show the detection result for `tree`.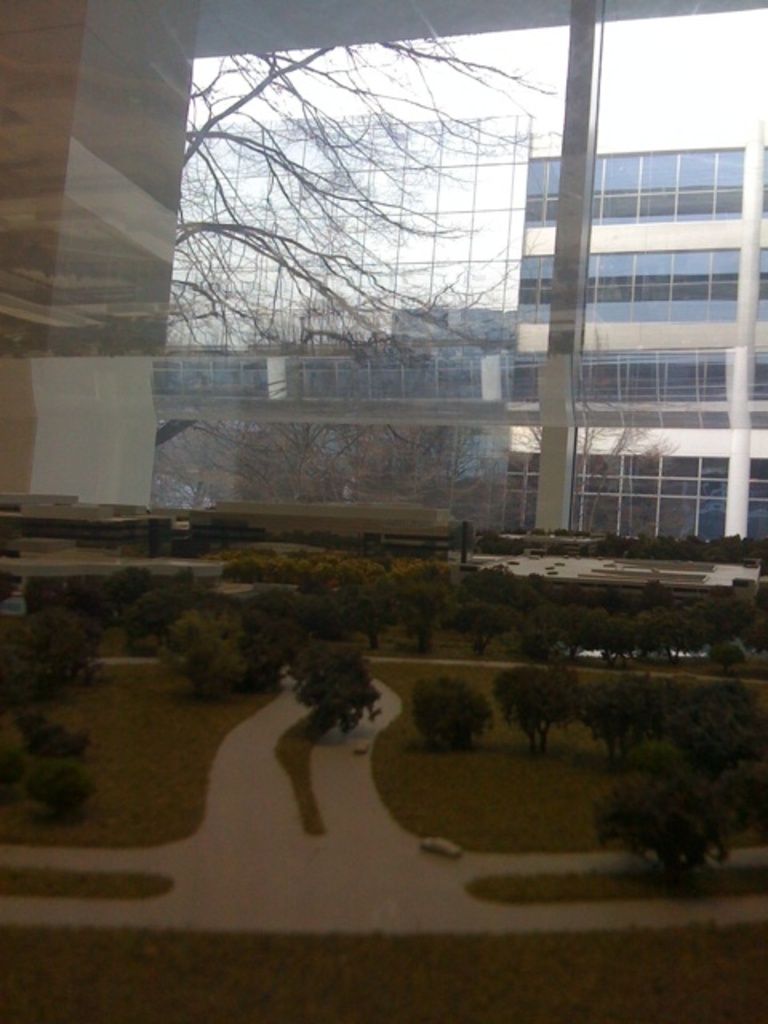
[157, 35, 565, 461].
